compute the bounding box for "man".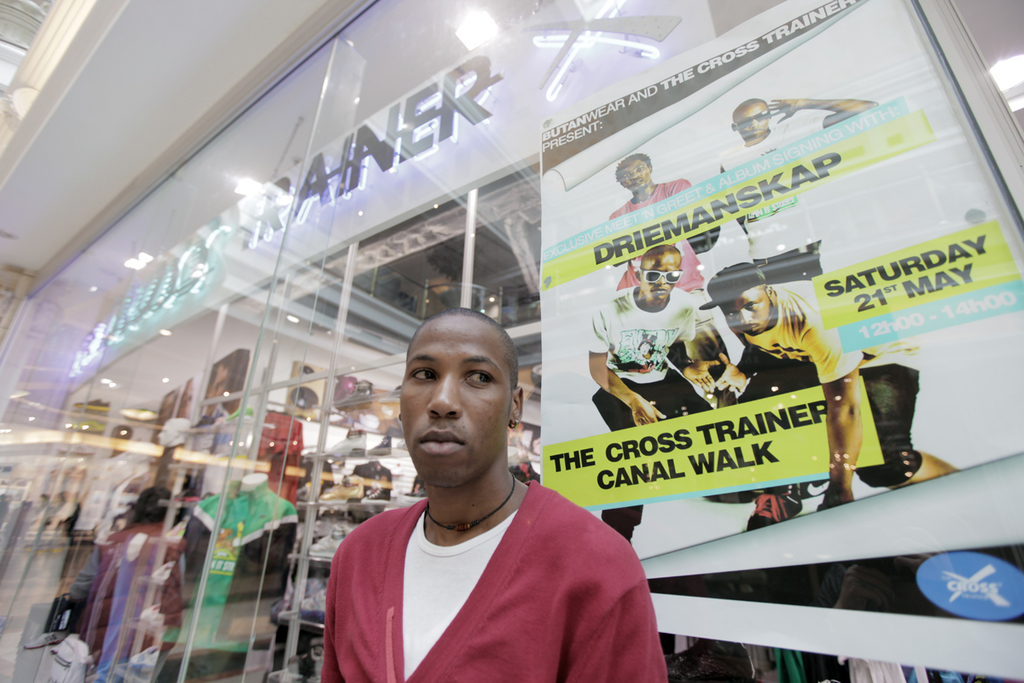
box(694, 258, 958, 529).
